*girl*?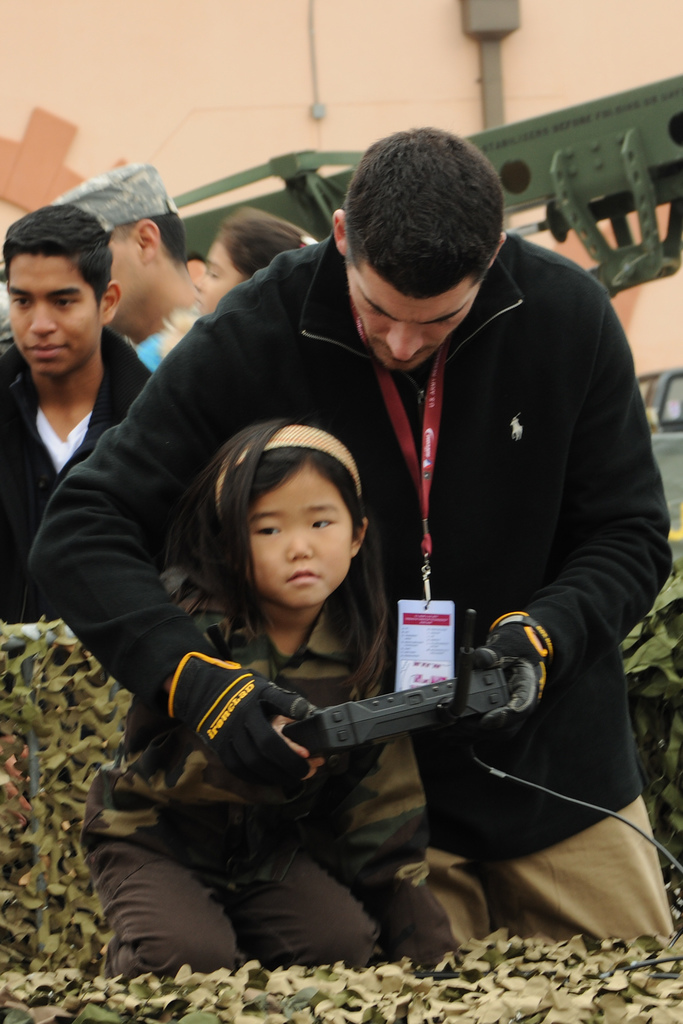
bbox=[193, 207, 318, 308]
